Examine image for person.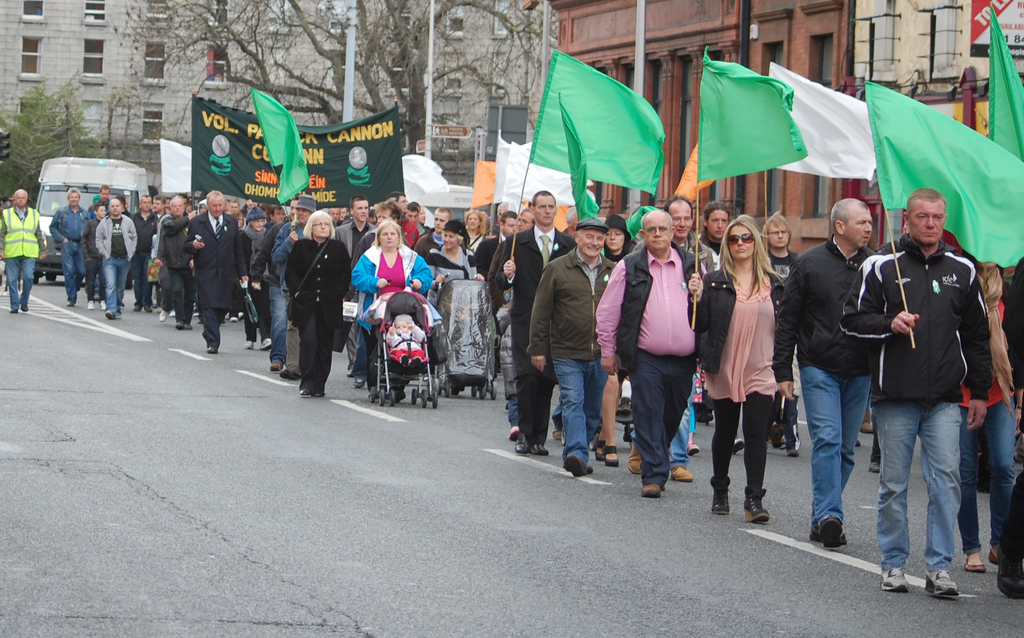
Examination result: box=[427, 220, 476, 394].
